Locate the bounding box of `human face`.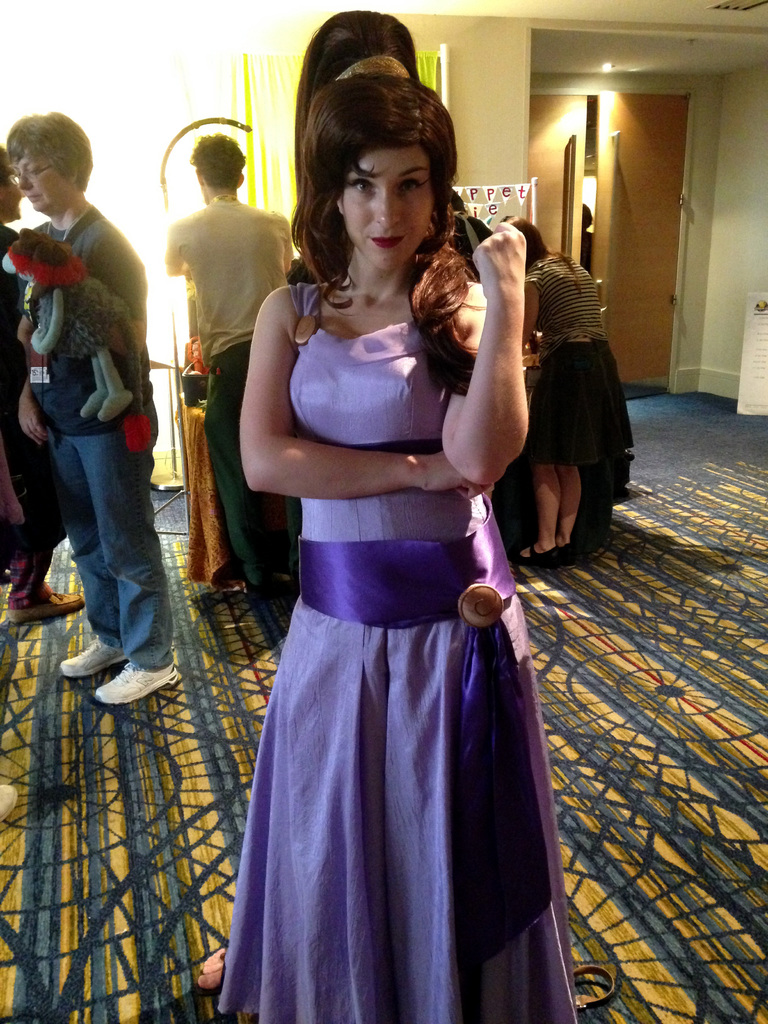
Bounding box: bbox(11, 149, 68, 207).
